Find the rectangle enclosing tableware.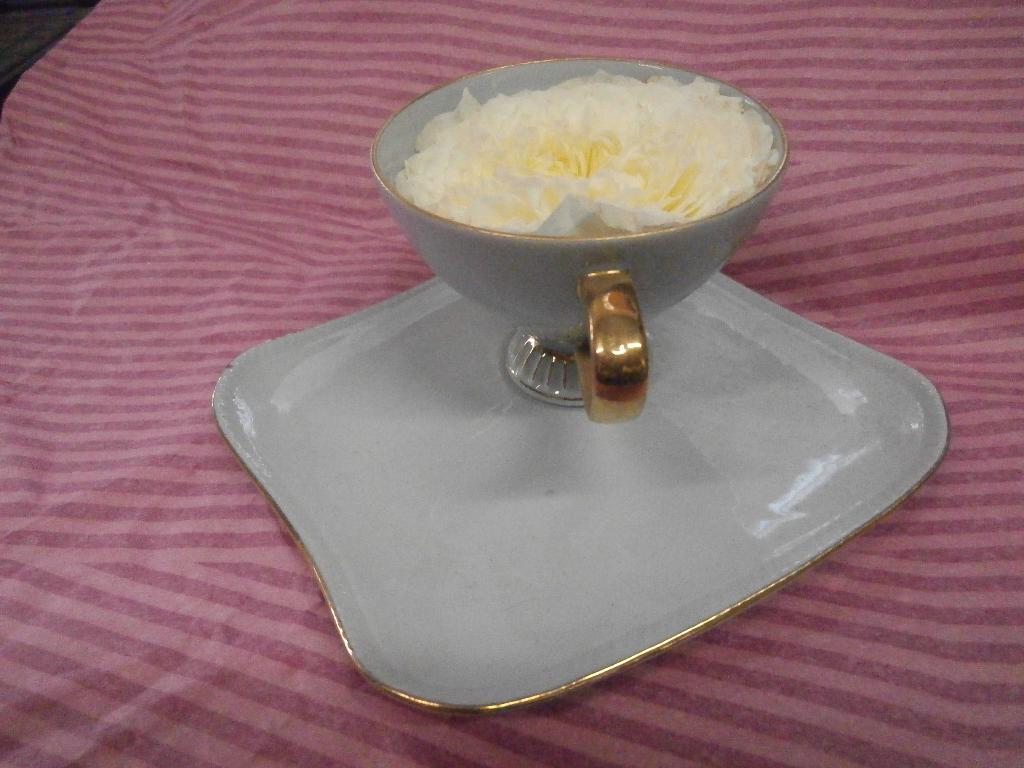
x1=207, y1=274, x2=953, y2=721.
